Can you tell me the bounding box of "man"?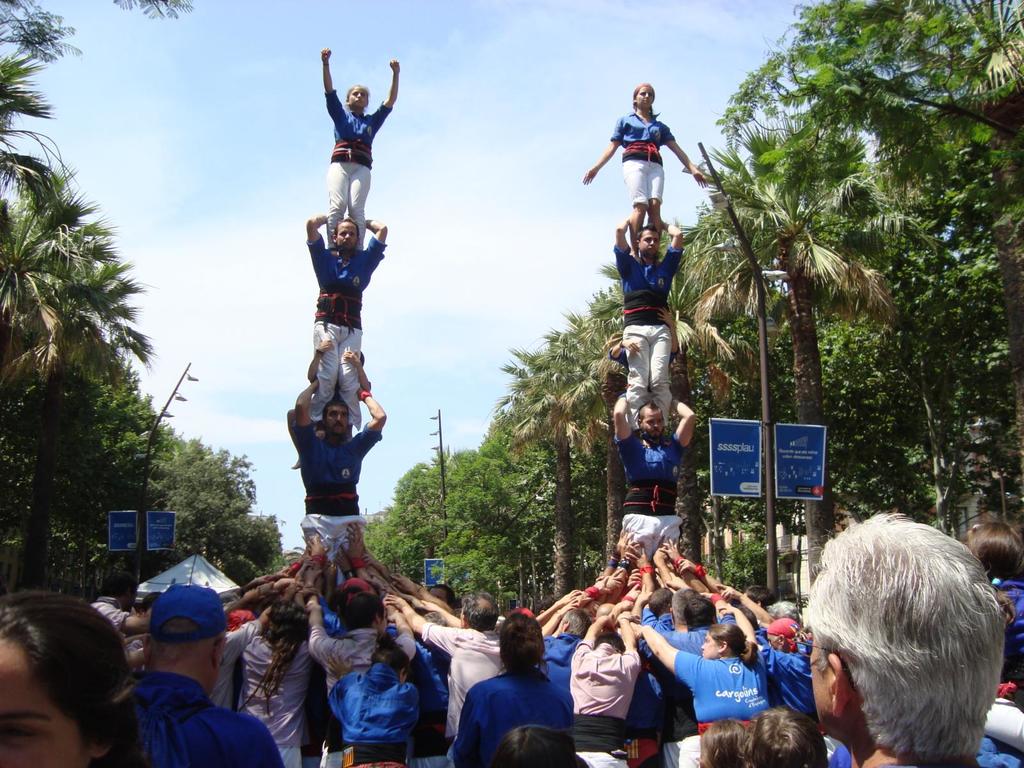
pyautogui.locateOnScreen(568, 595, 650, 767).
